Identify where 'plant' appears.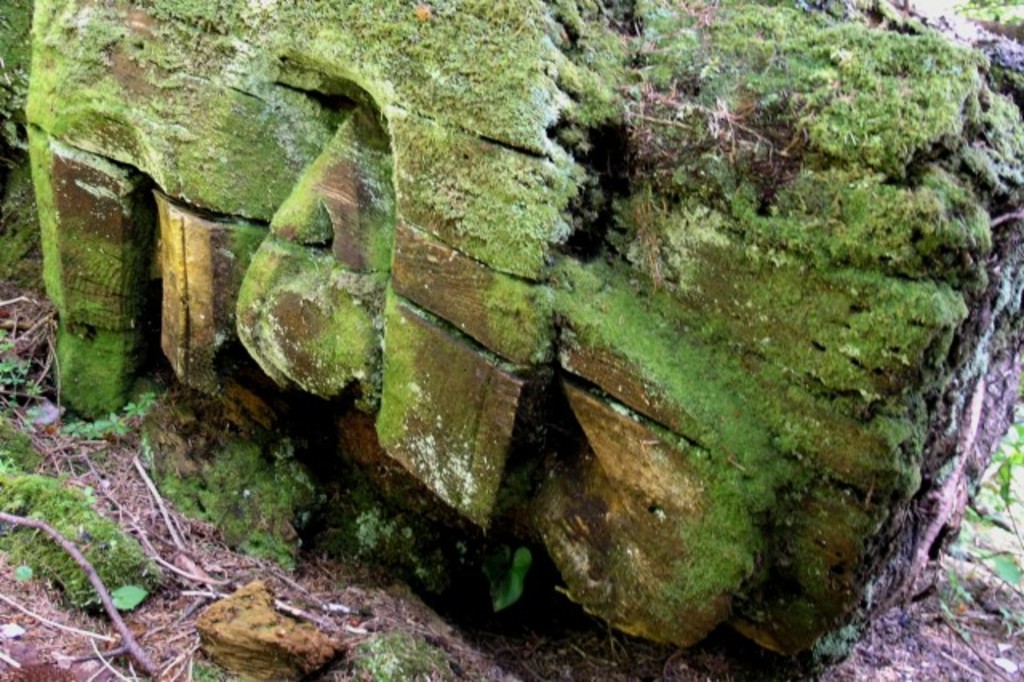
Appears at (left=3, top=131, right=54, bottom=290).
